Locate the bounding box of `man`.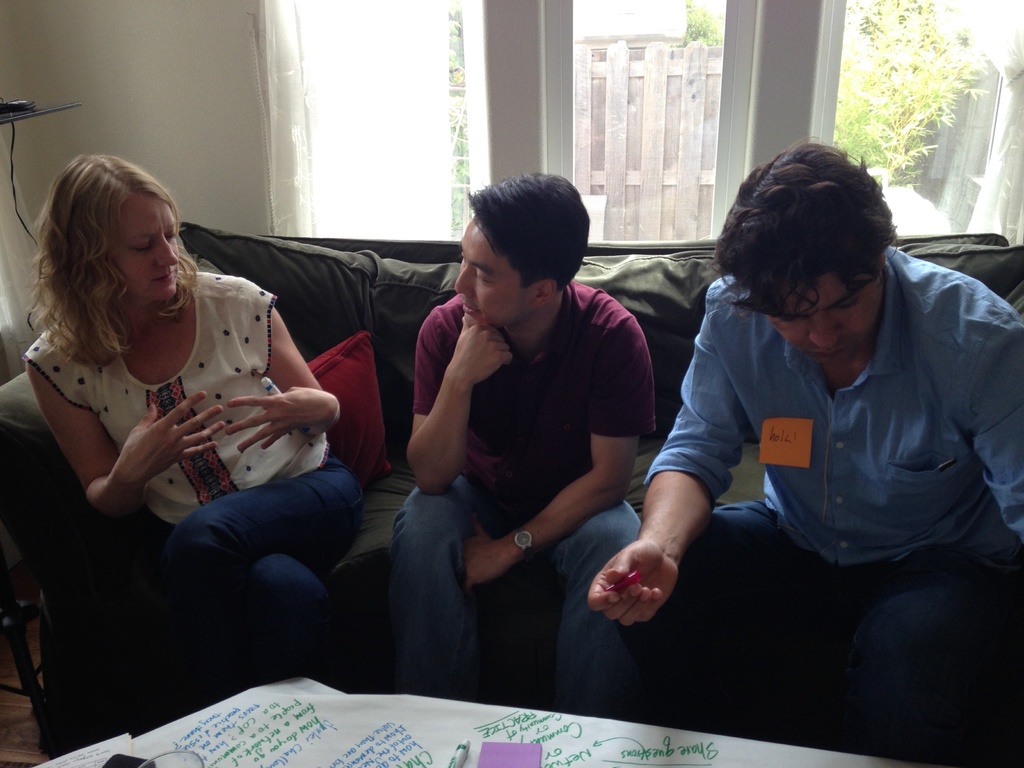
Bounding box: bbox=(365, 166, 664, 682).
